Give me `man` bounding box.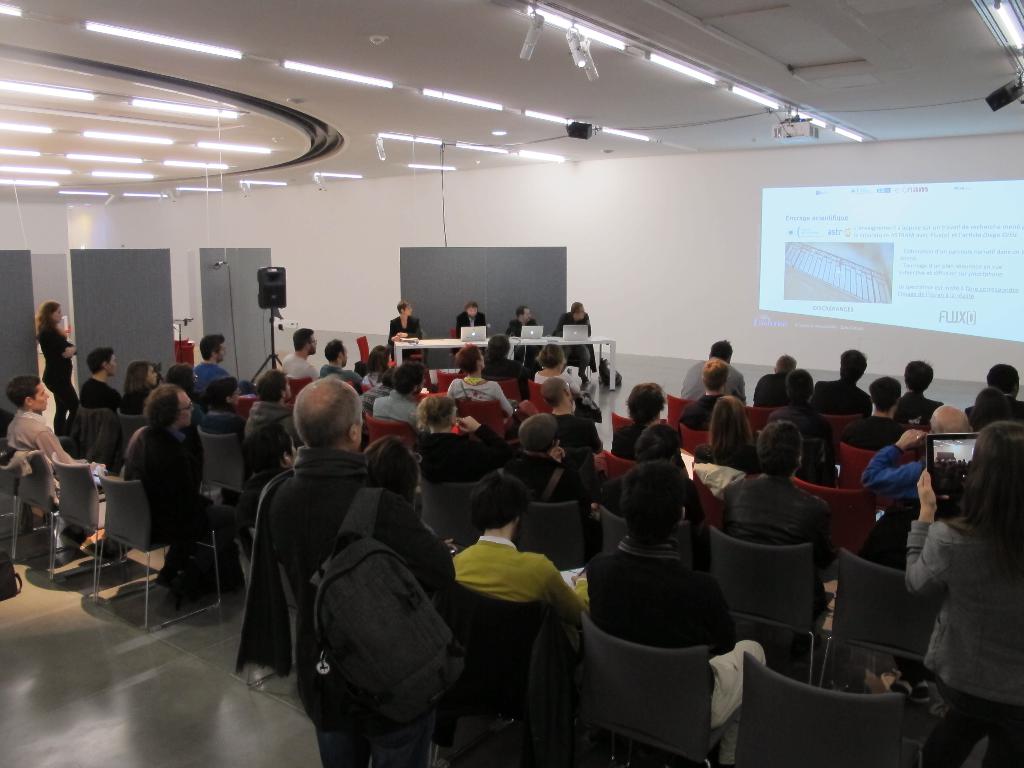
bbox=(860, 405, 973, 507).
